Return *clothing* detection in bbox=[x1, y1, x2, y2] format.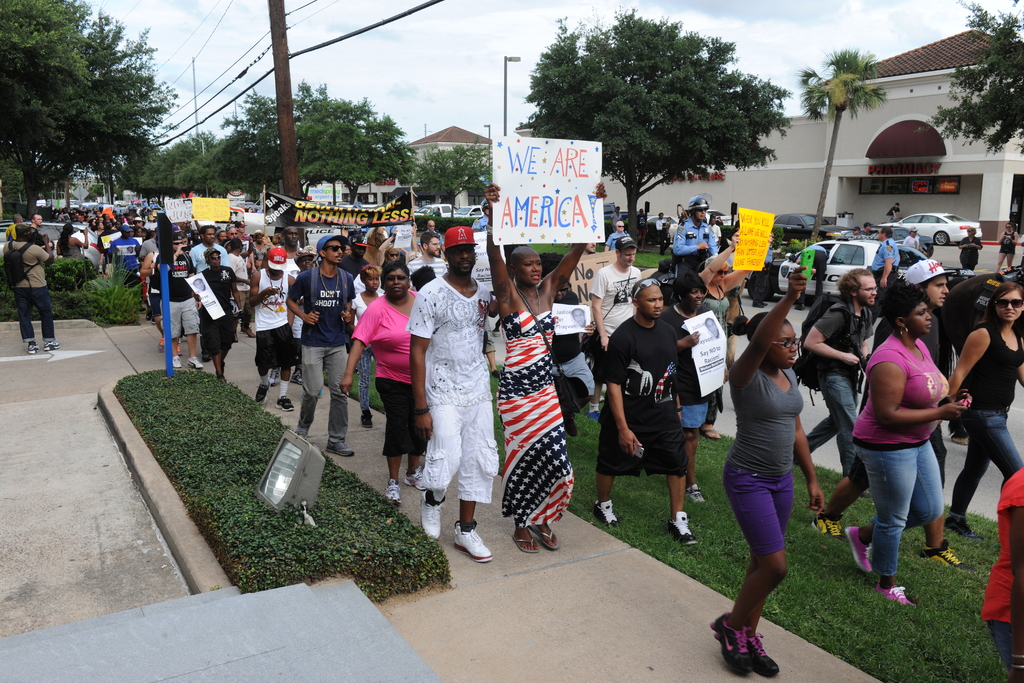
bbox=[348, 288, 428, 448].
